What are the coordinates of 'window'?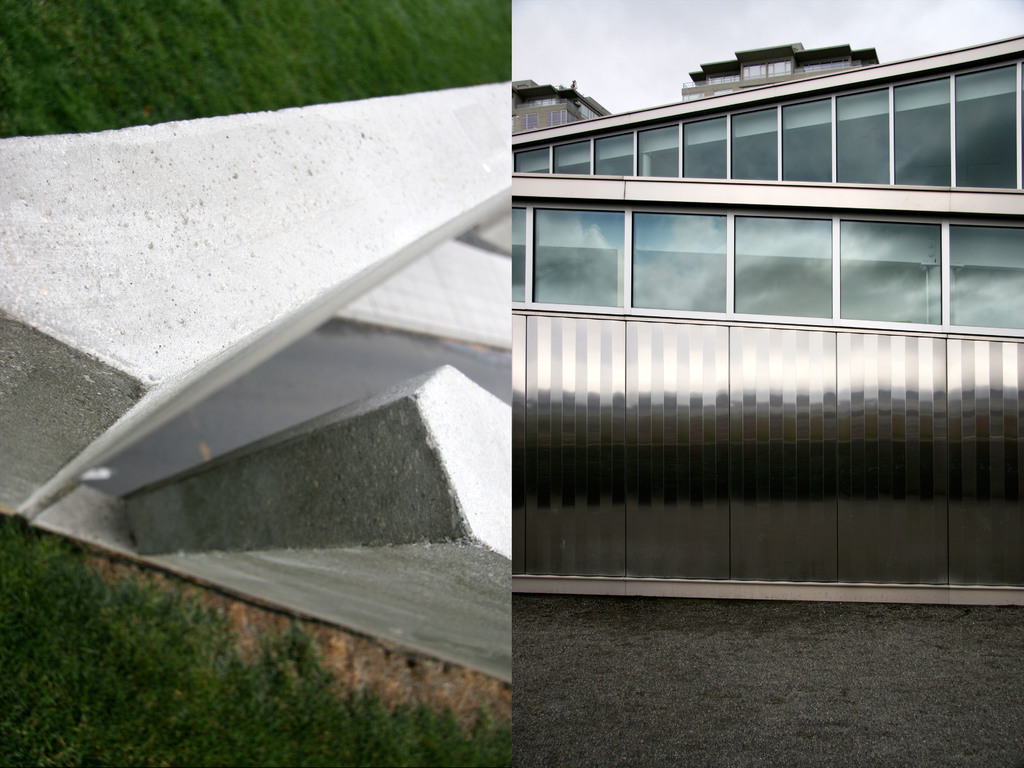
l=580, t=101, r=600, b=120.
